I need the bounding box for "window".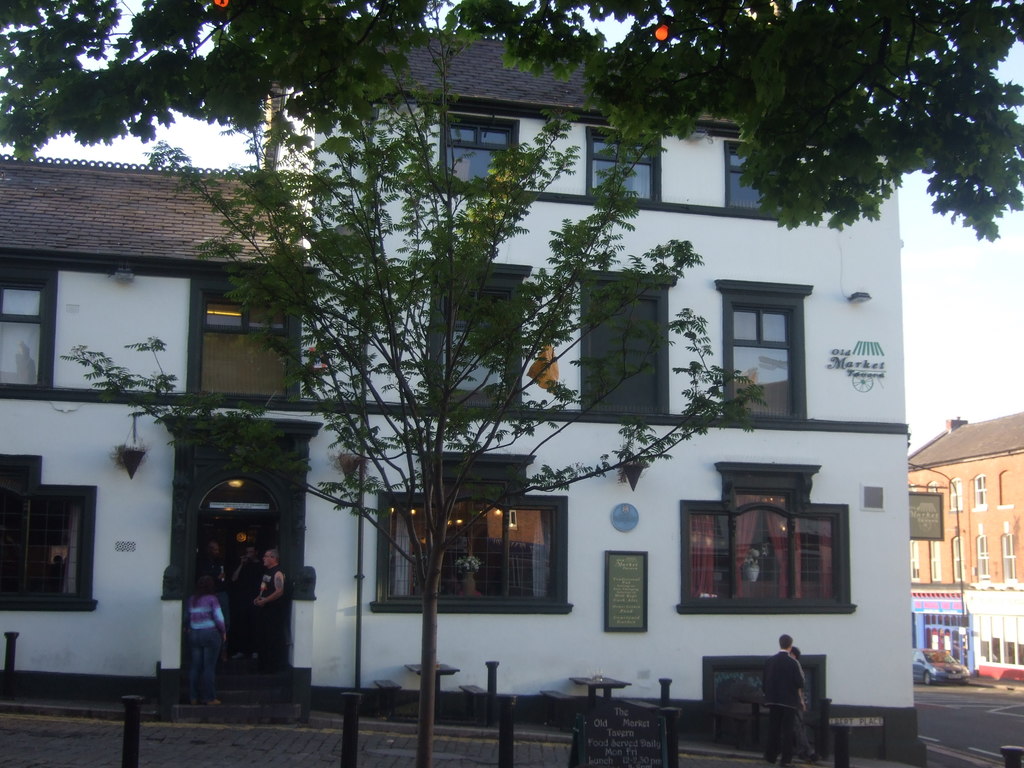
Here it is: box(990, 617, 1001, 663).
